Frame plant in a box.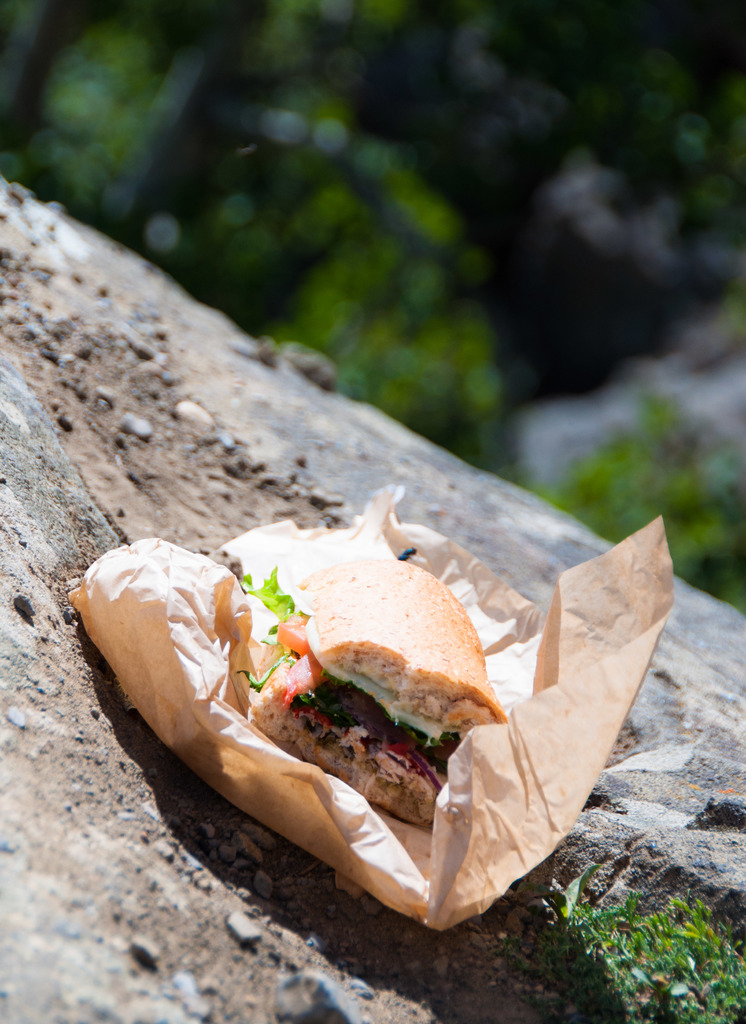
514,374,745,627.
